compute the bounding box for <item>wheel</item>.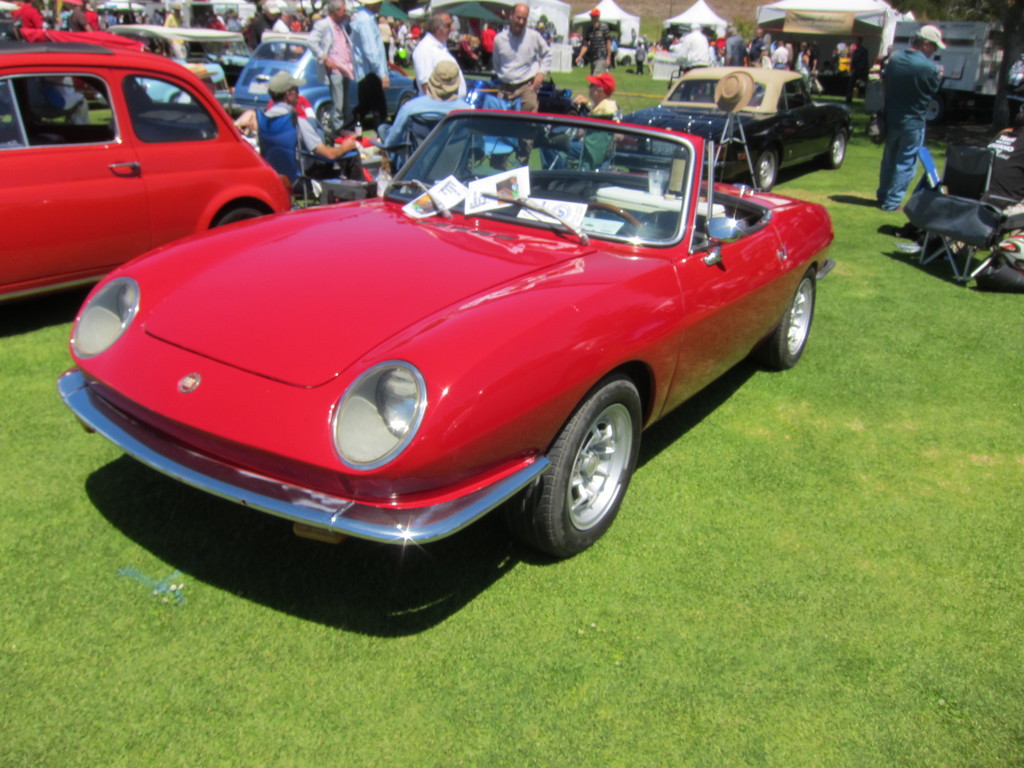
[824, 130, 854, 172].
